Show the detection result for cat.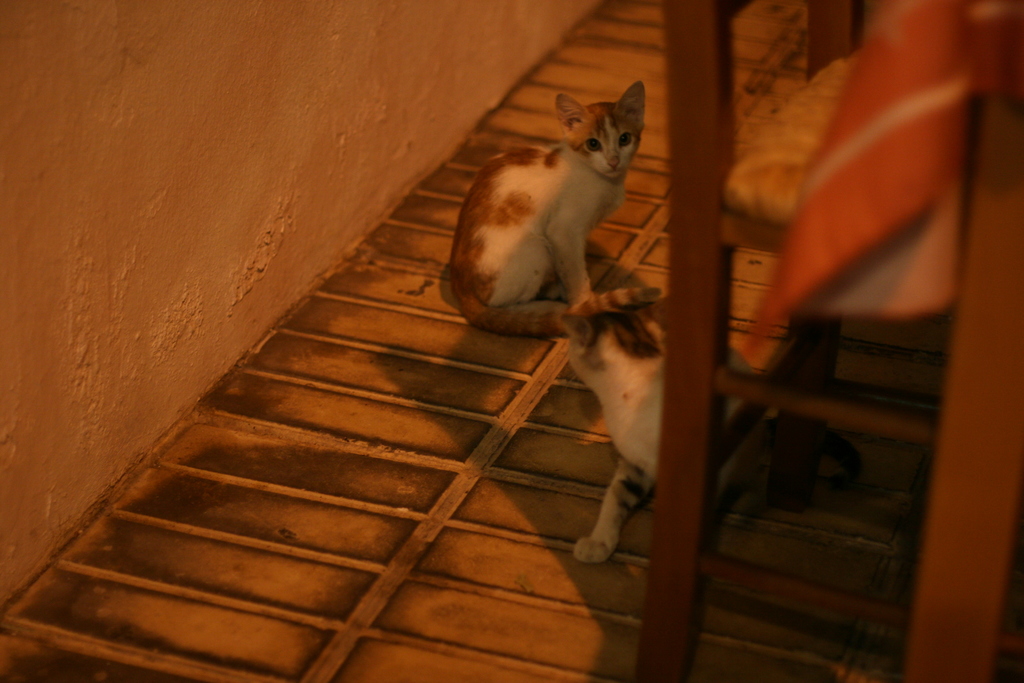
556, 308, 870, 572.
